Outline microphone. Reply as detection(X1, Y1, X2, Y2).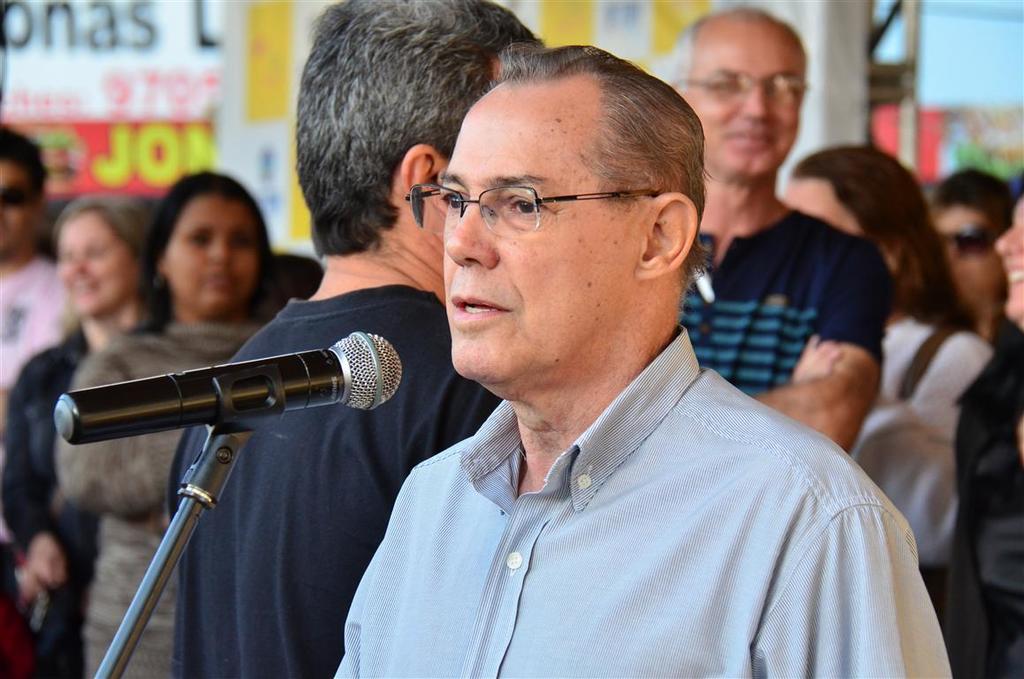
detection(56, 331, 406, 447).
